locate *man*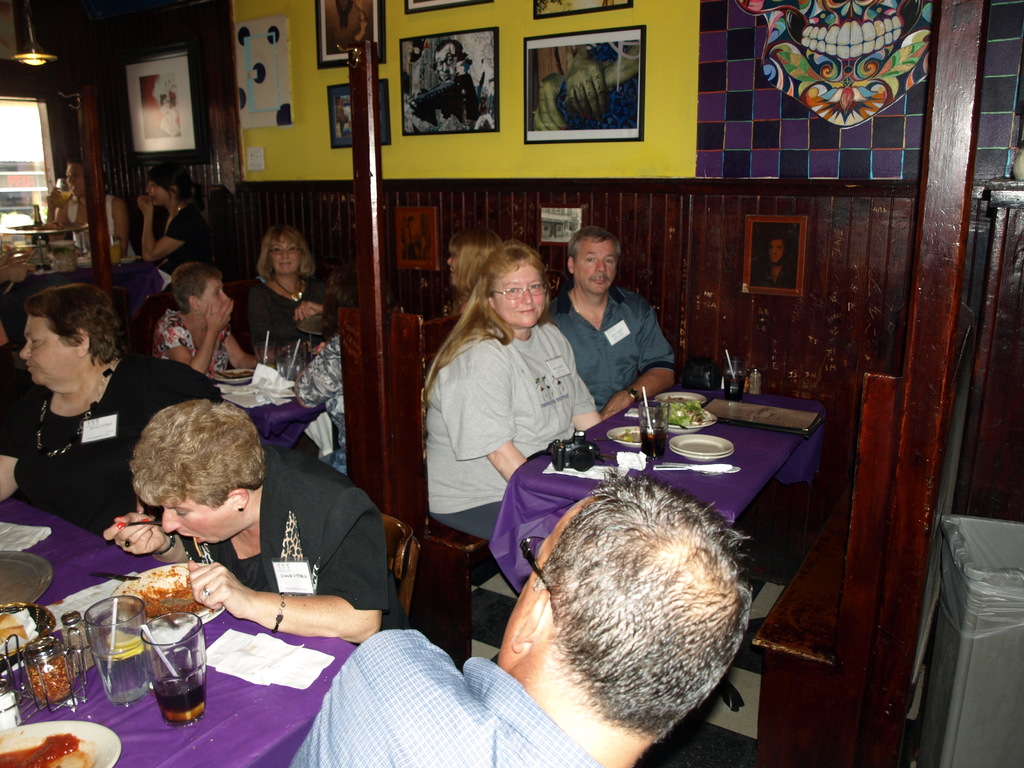
[293, 470, 752, 767]
